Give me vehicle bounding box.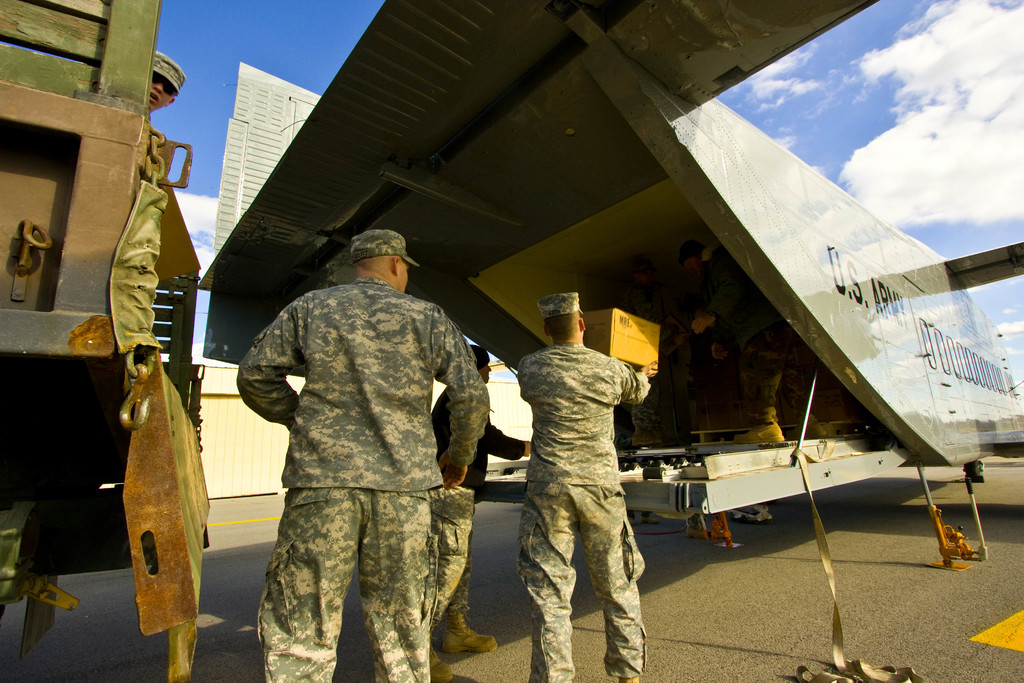
x1=0, y1=0, x2=211, y2=682.
